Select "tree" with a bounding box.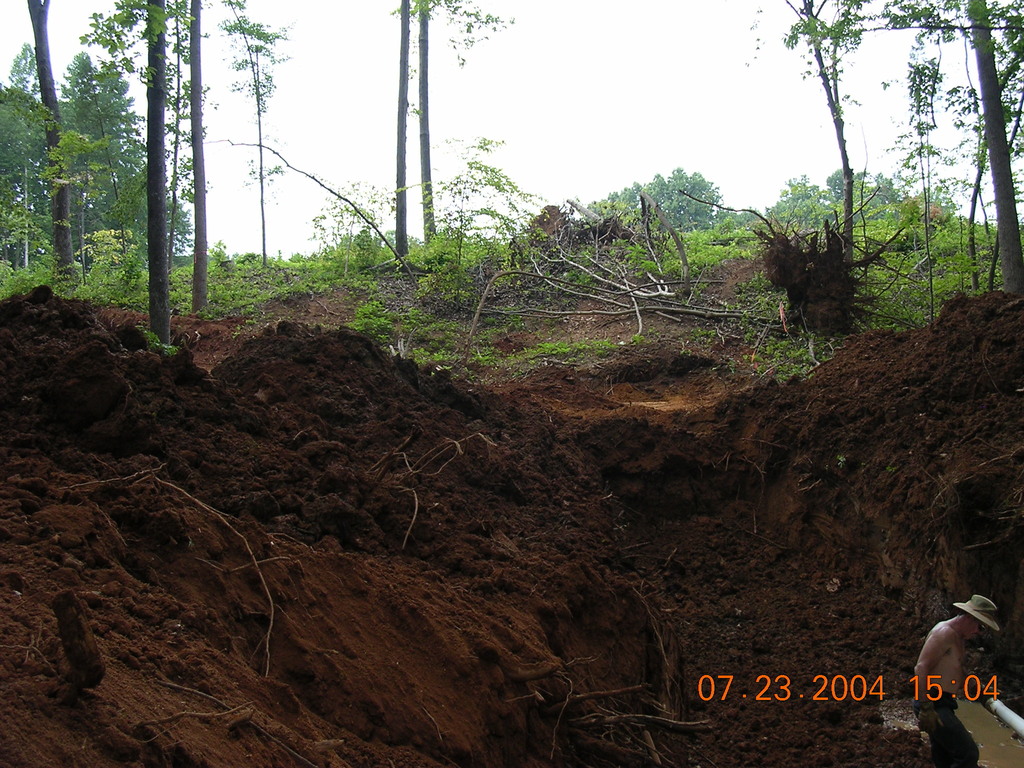
detection(416, 0, 513, 246).
